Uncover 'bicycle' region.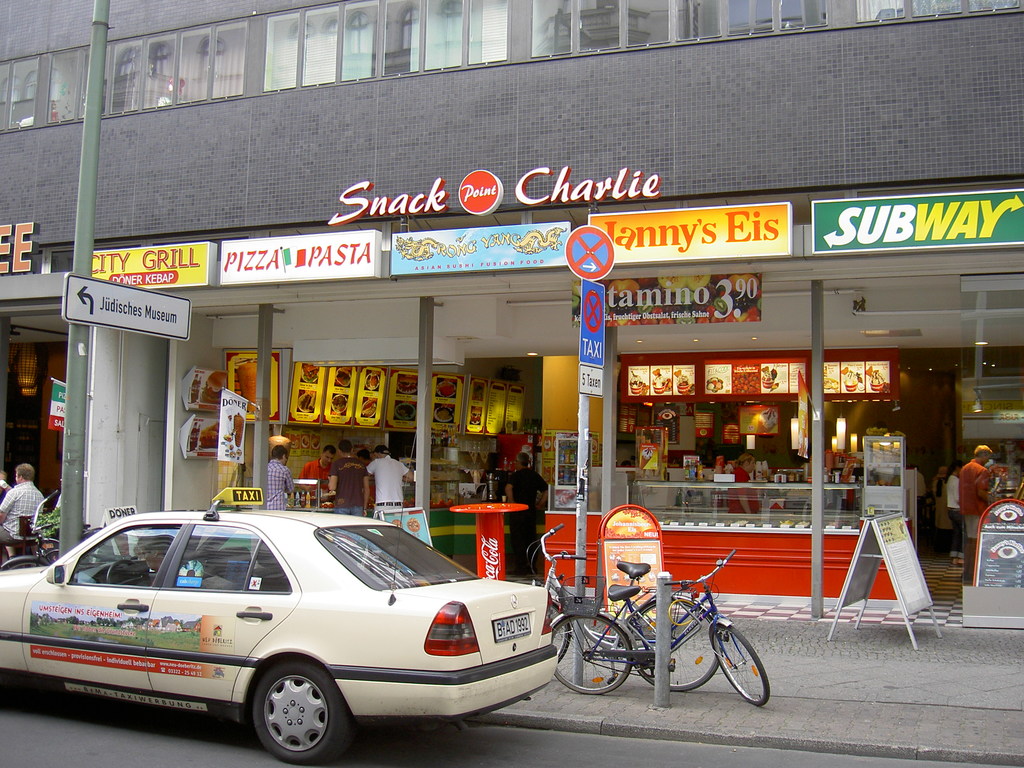
Uncovered: {"left": 536, "top": 548, "right": 772, "bottom": 707}.
